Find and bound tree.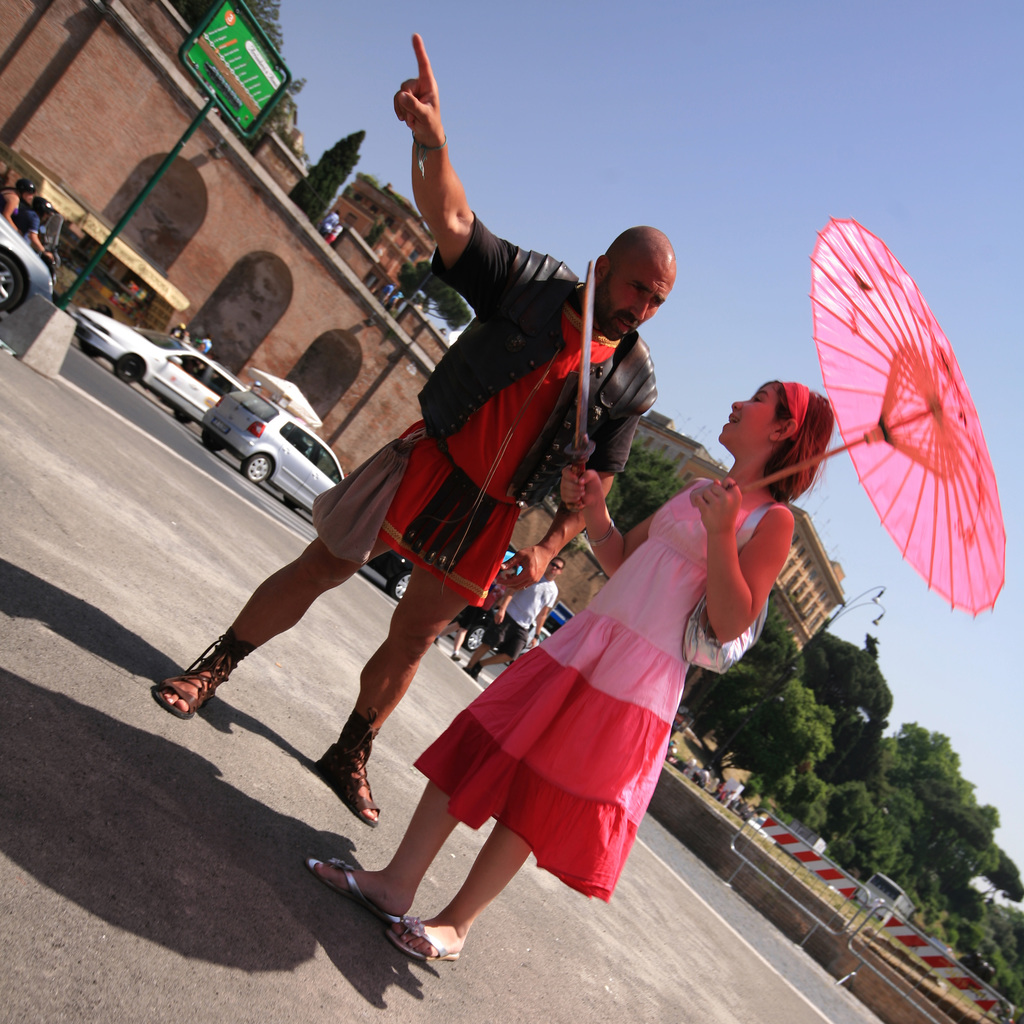
Bound: <box>809,829,858,863</box>.
